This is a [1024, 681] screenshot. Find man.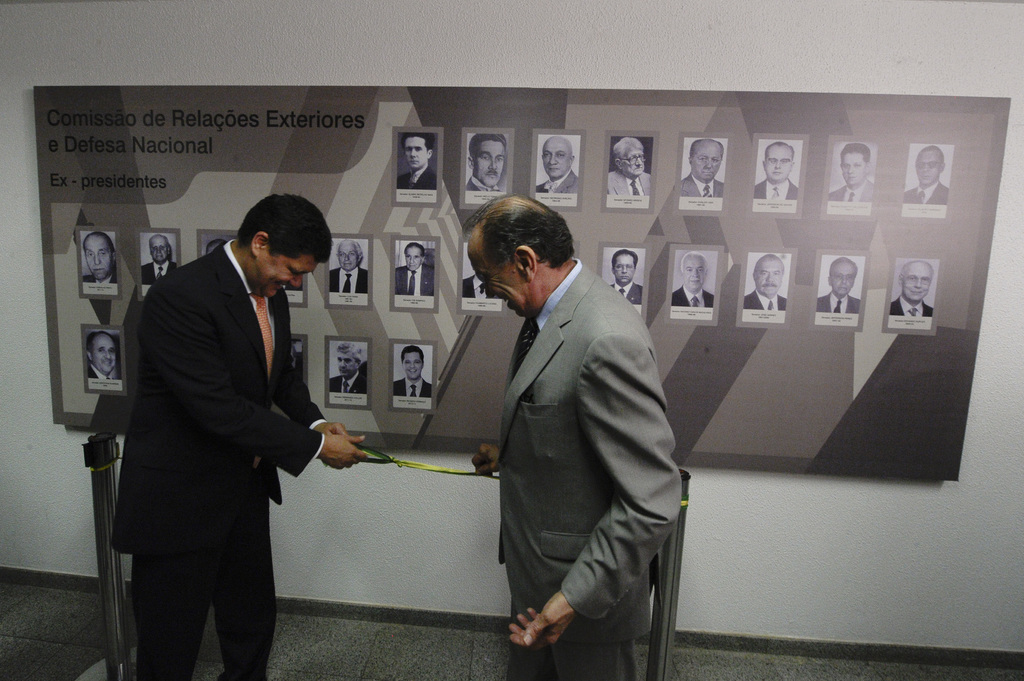
Bounding box: bbox(83, 233, 113, 278).
